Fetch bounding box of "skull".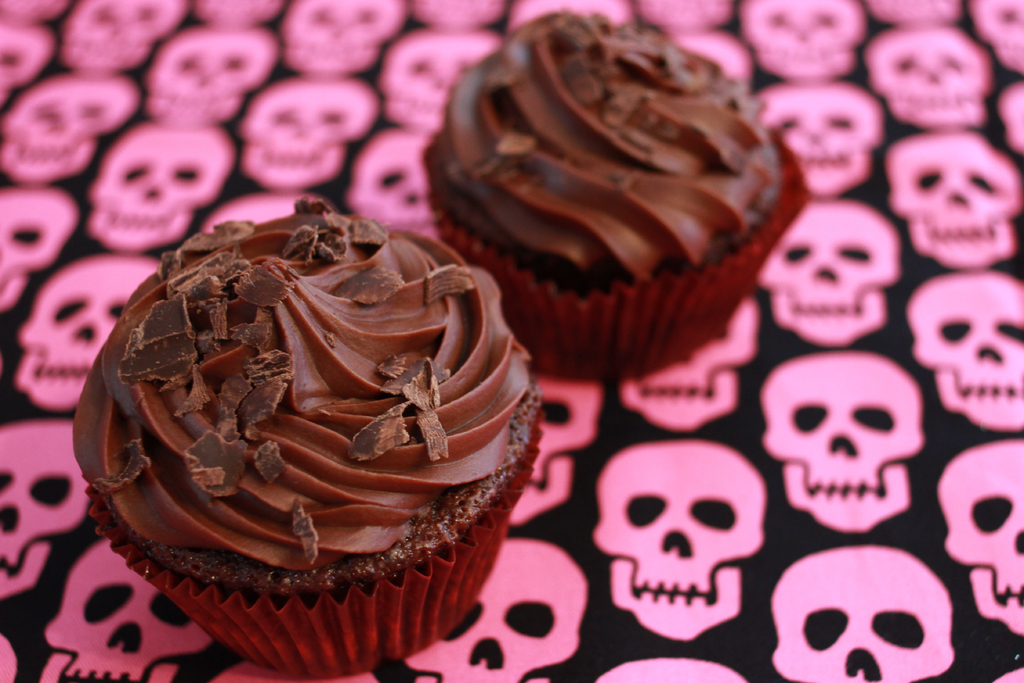
Bbox: <box>748,196,898,347</box>.
